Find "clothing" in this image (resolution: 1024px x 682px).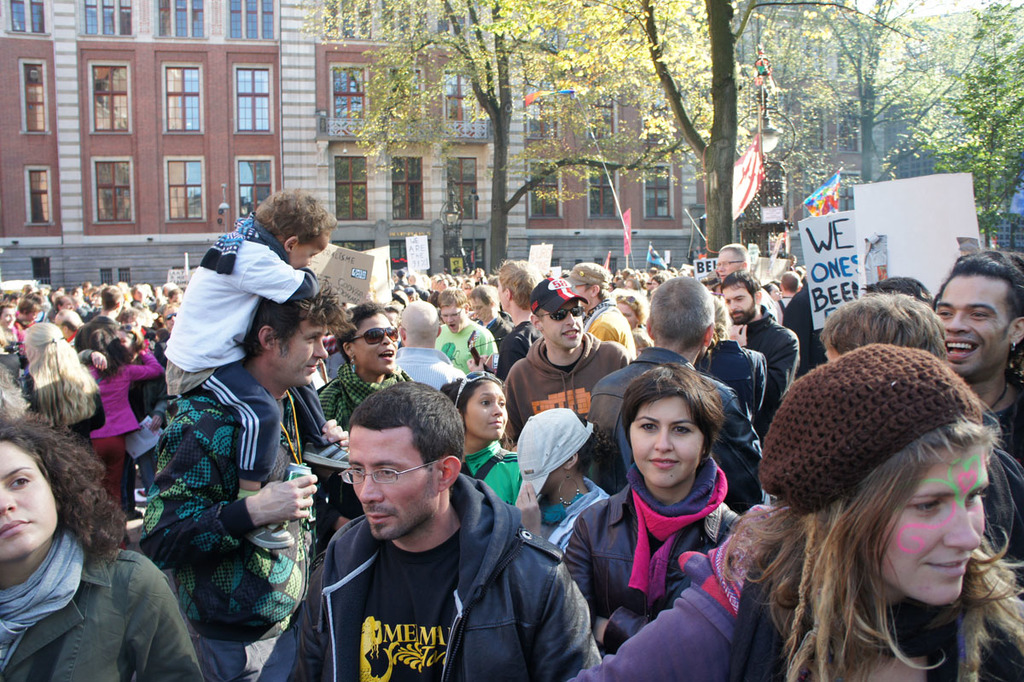
{"left": 511, "top": 477, "right": 598, "bottom": 574}.
